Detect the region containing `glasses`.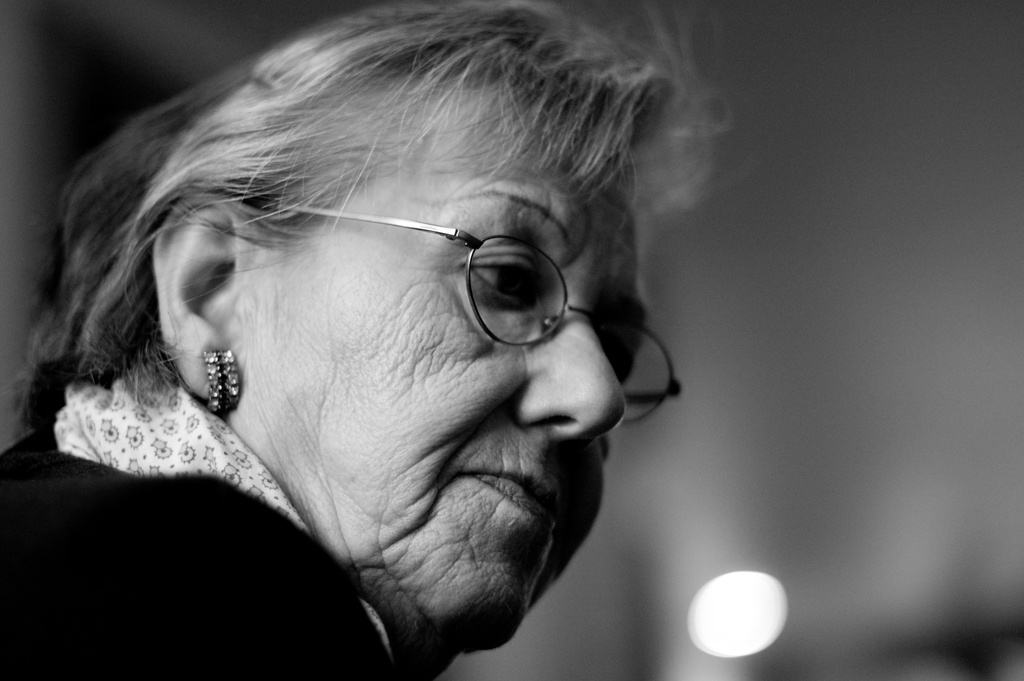
(x1=282, y1=206, x2=689, y2=423).
